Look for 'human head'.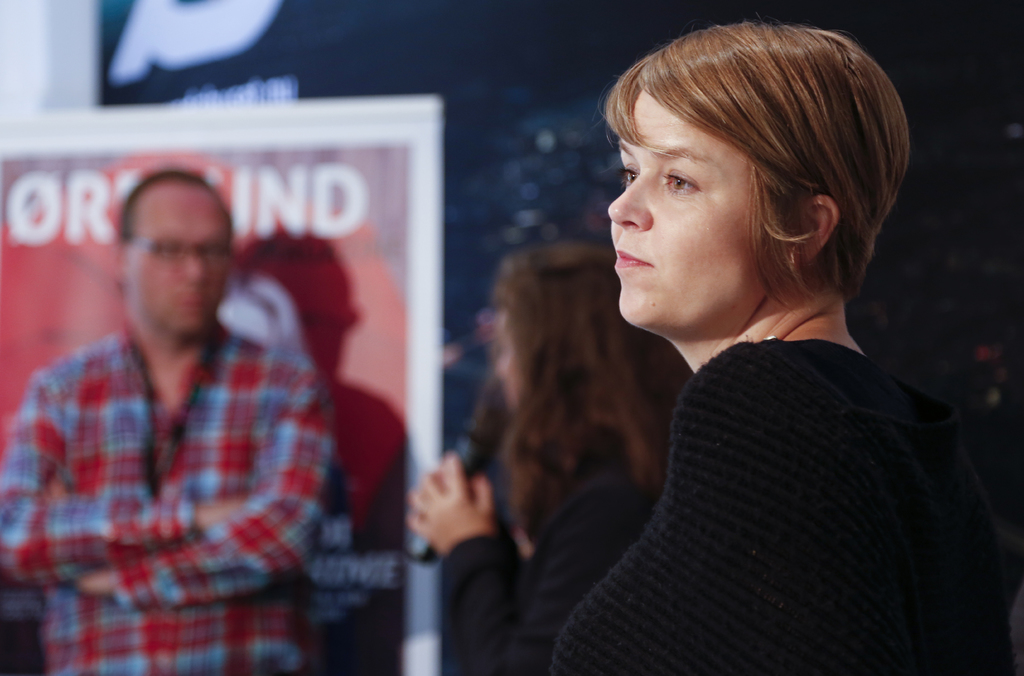
Found: (left=111, top=173, right=240, bottom=353).
